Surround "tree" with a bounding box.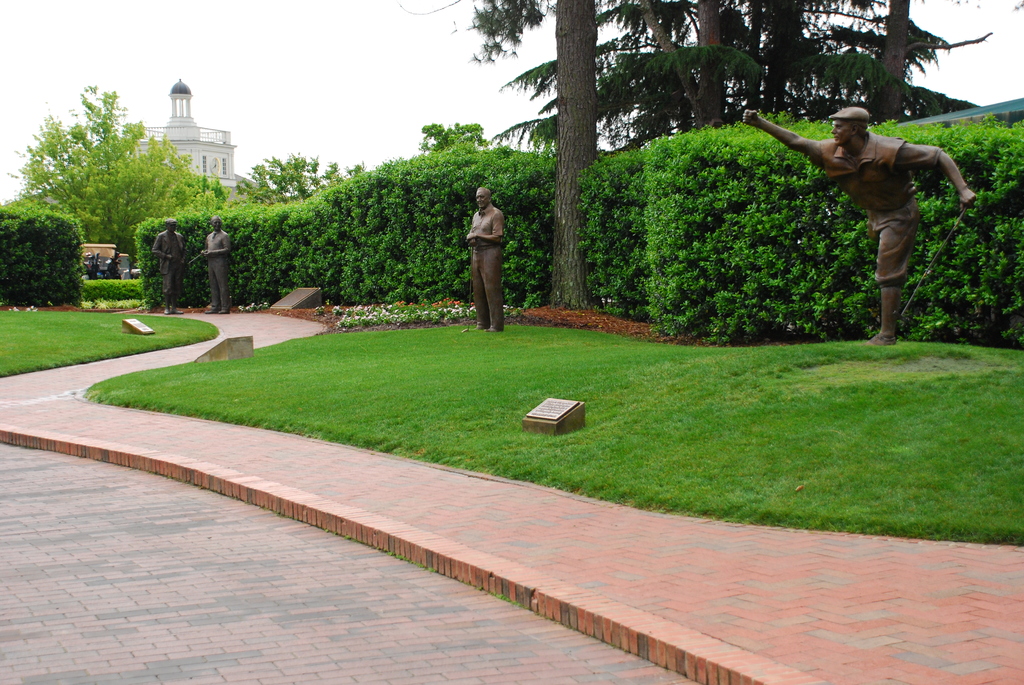
pyautogui.locateOnScreen(5, 80, 204, 260).
